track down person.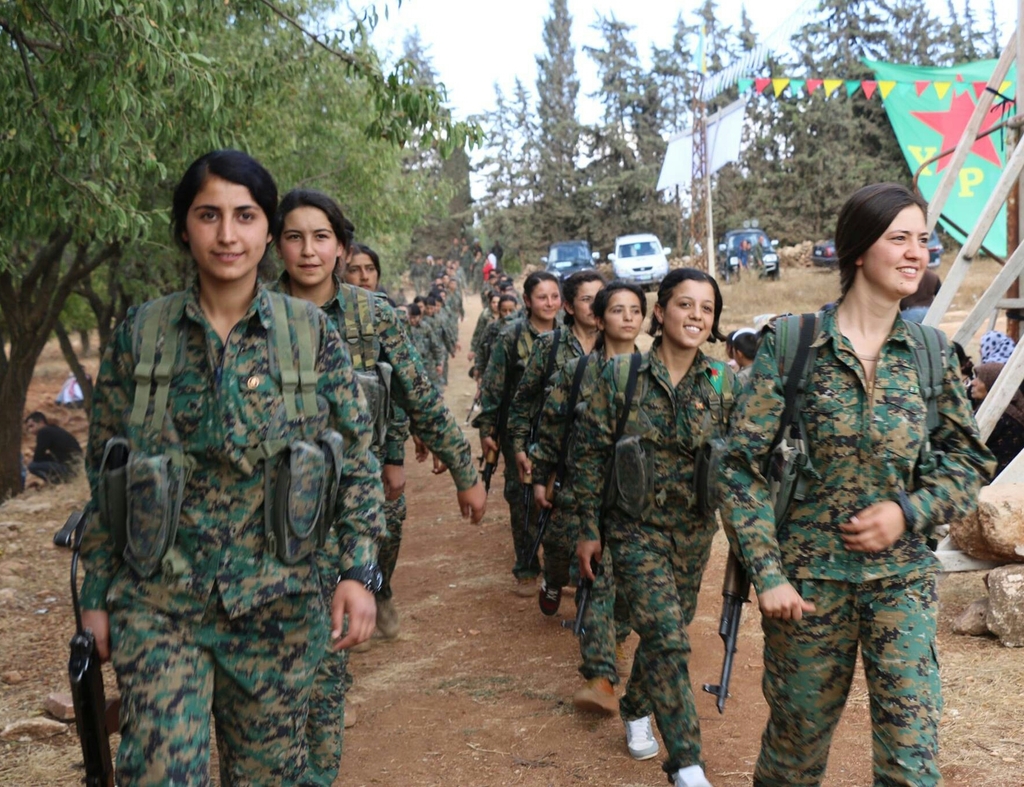
Tracked to x1=344 y1=245 x2=413 y2=655.
